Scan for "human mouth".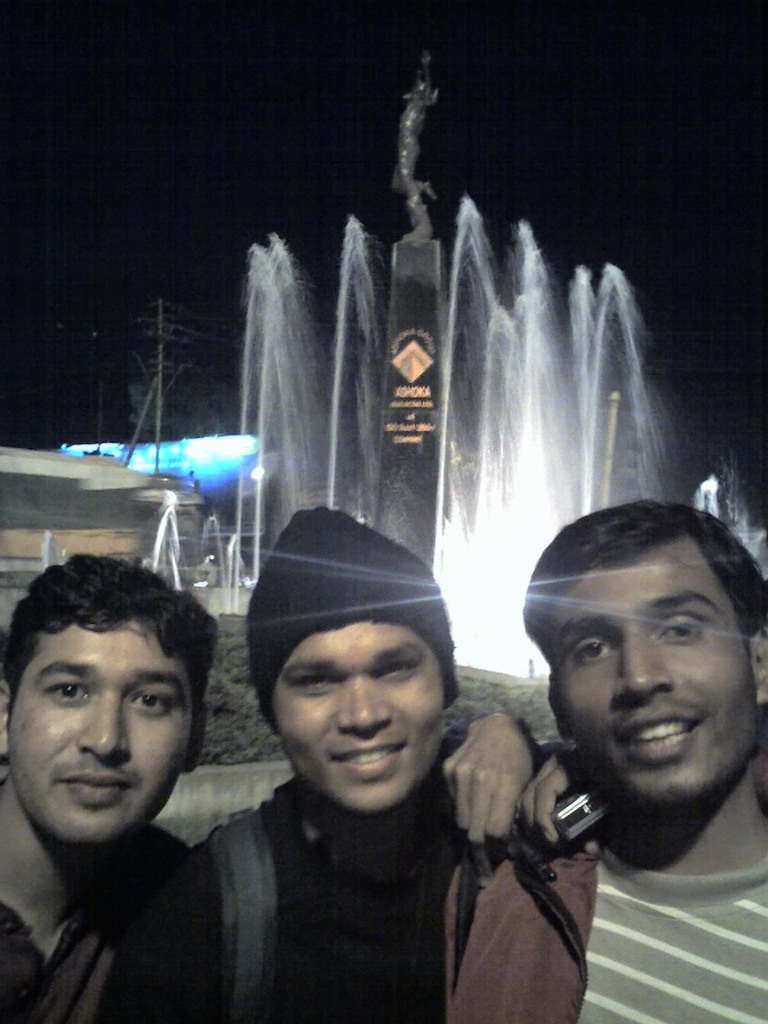
Scan result: [left=328, top=743, right=406, bottom=772].
